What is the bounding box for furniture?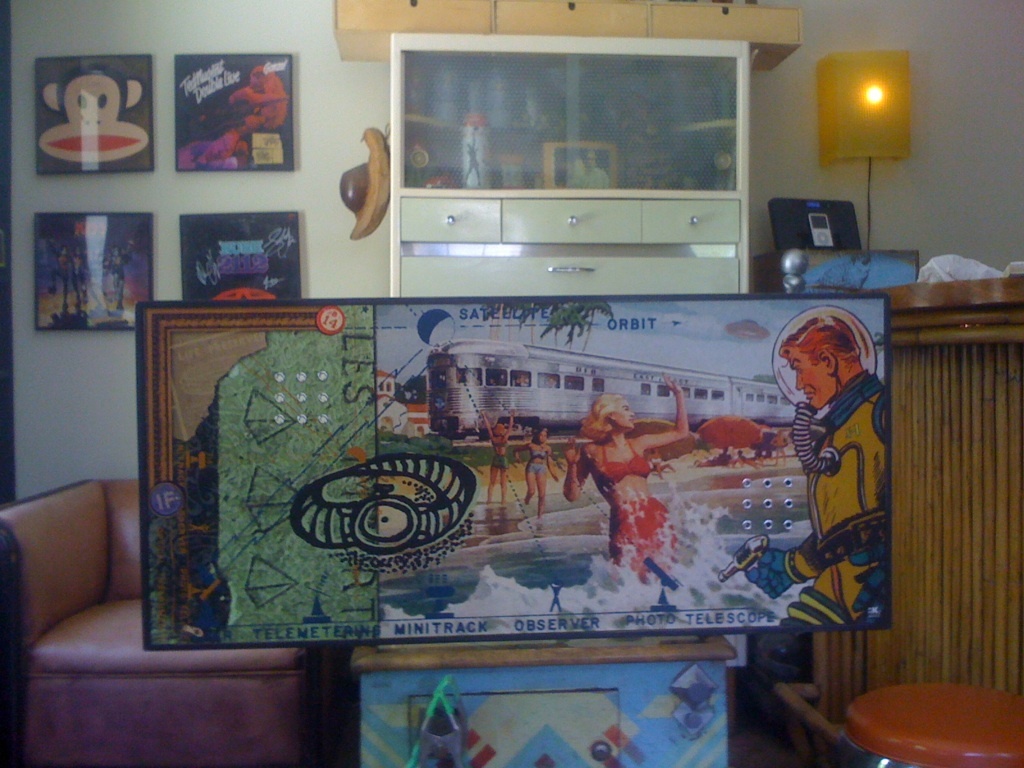
[0, 478, 315, 767].
